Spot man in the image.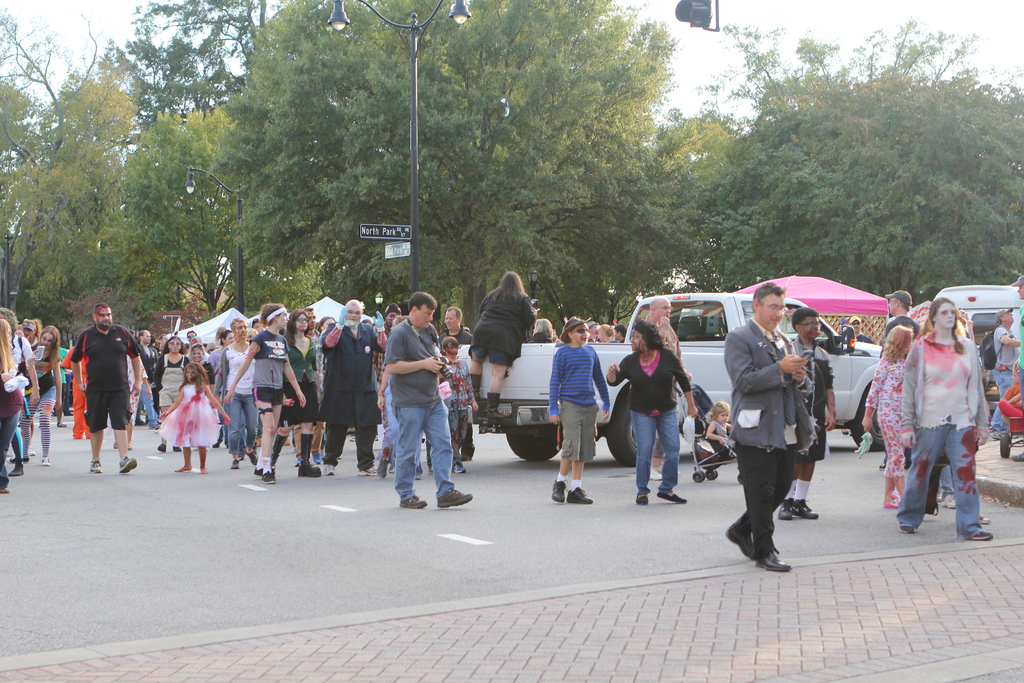
man found at (138, 330, 156, 425).
